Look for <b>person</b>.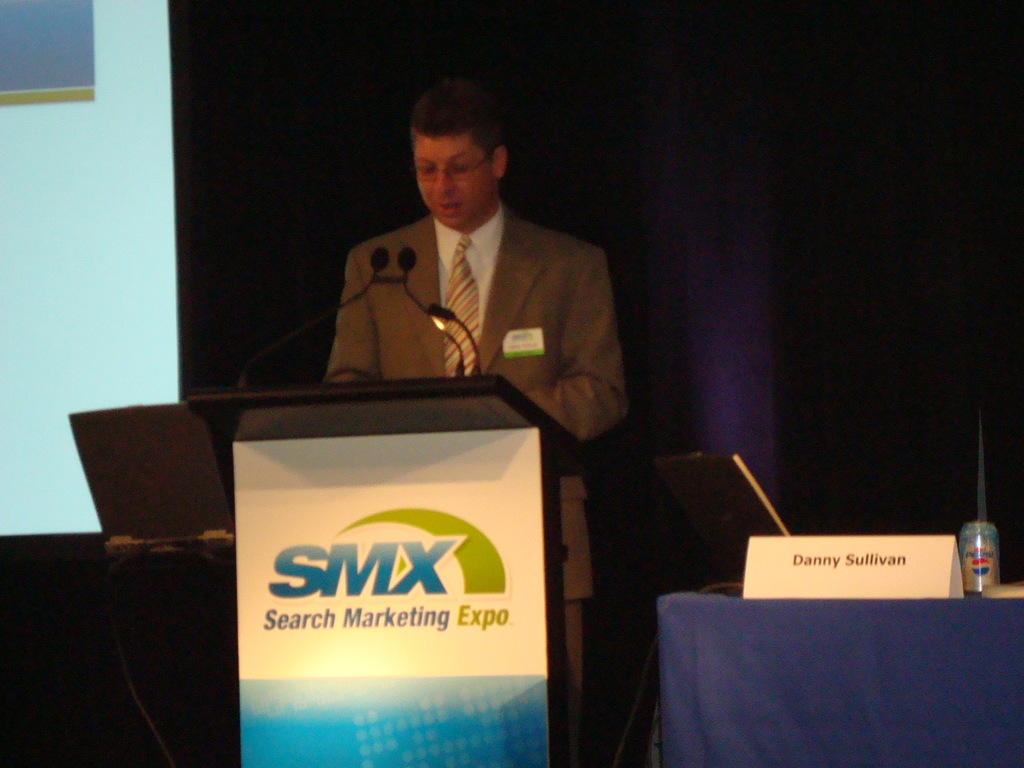
Found: 321:78:630:767.
